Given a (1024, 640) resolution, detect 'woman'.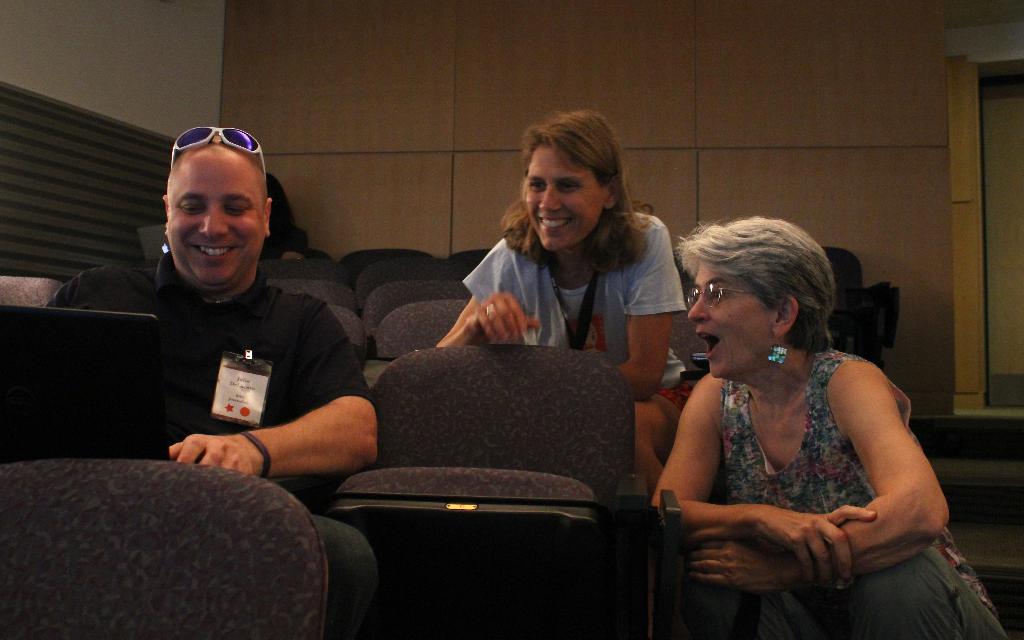
435, 107, 682, 485.
